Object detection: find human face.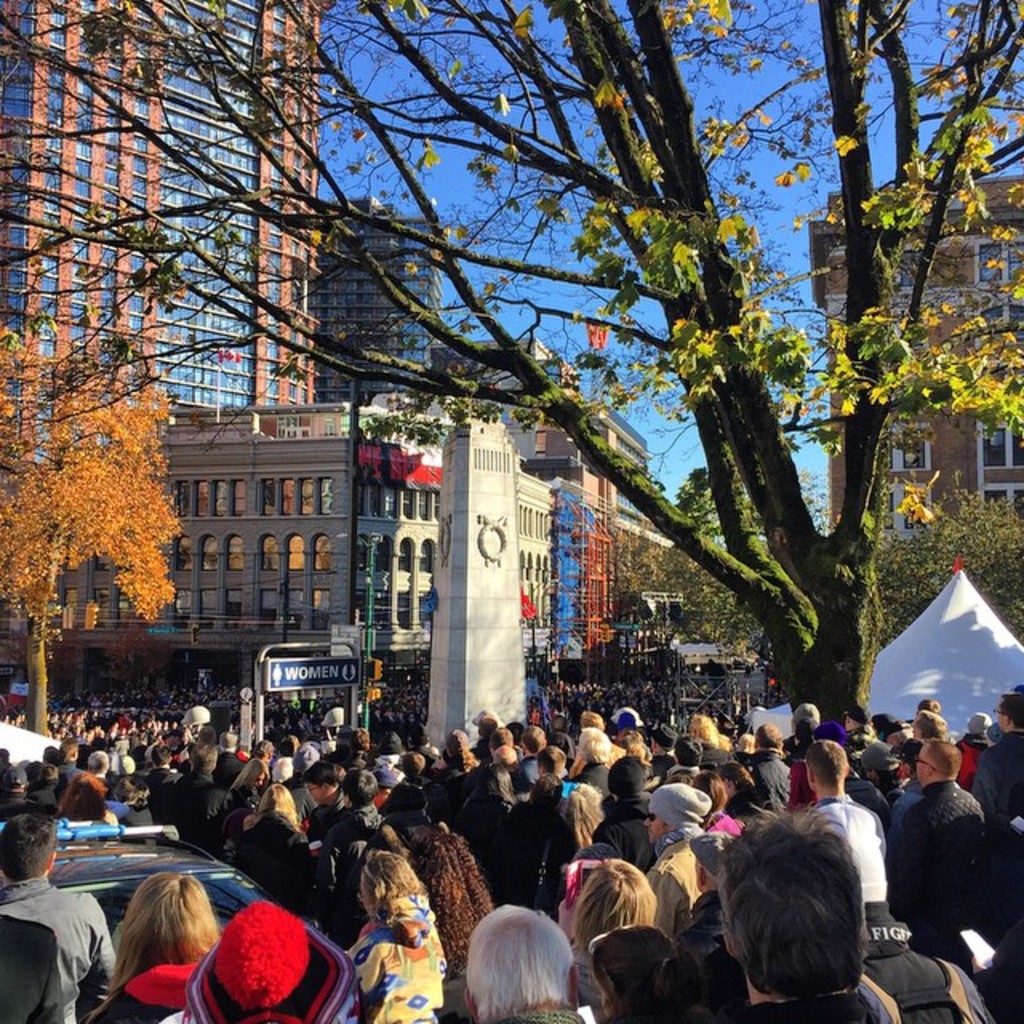
bbox(643, 816, 664, 843).
